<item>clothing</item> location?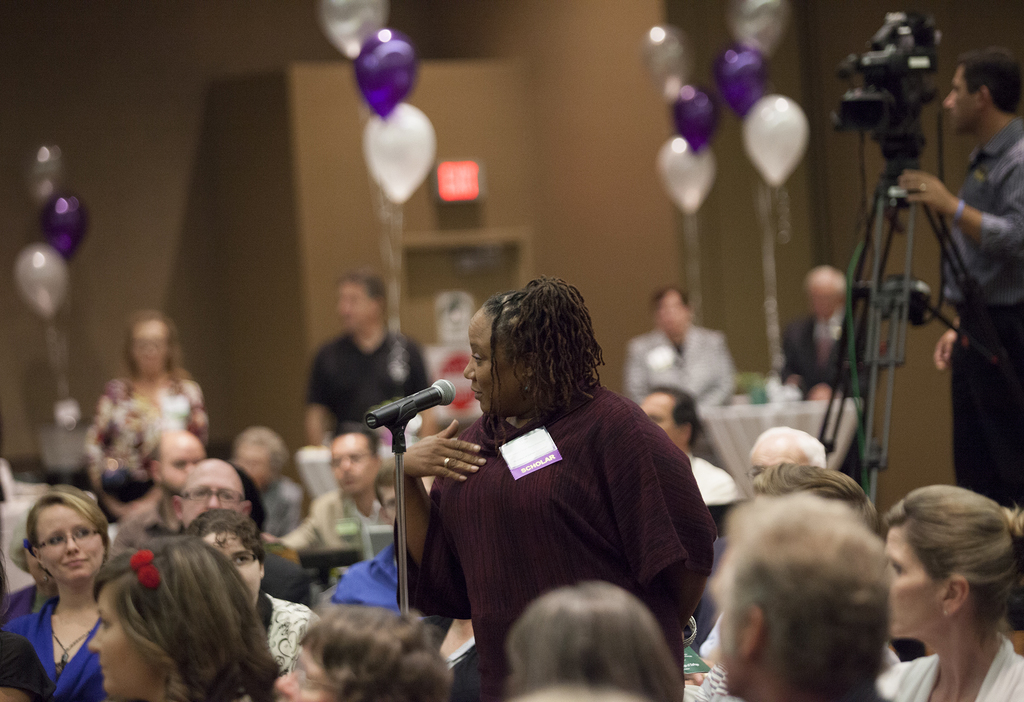
<region>876, 636, 1023, 701</region>
